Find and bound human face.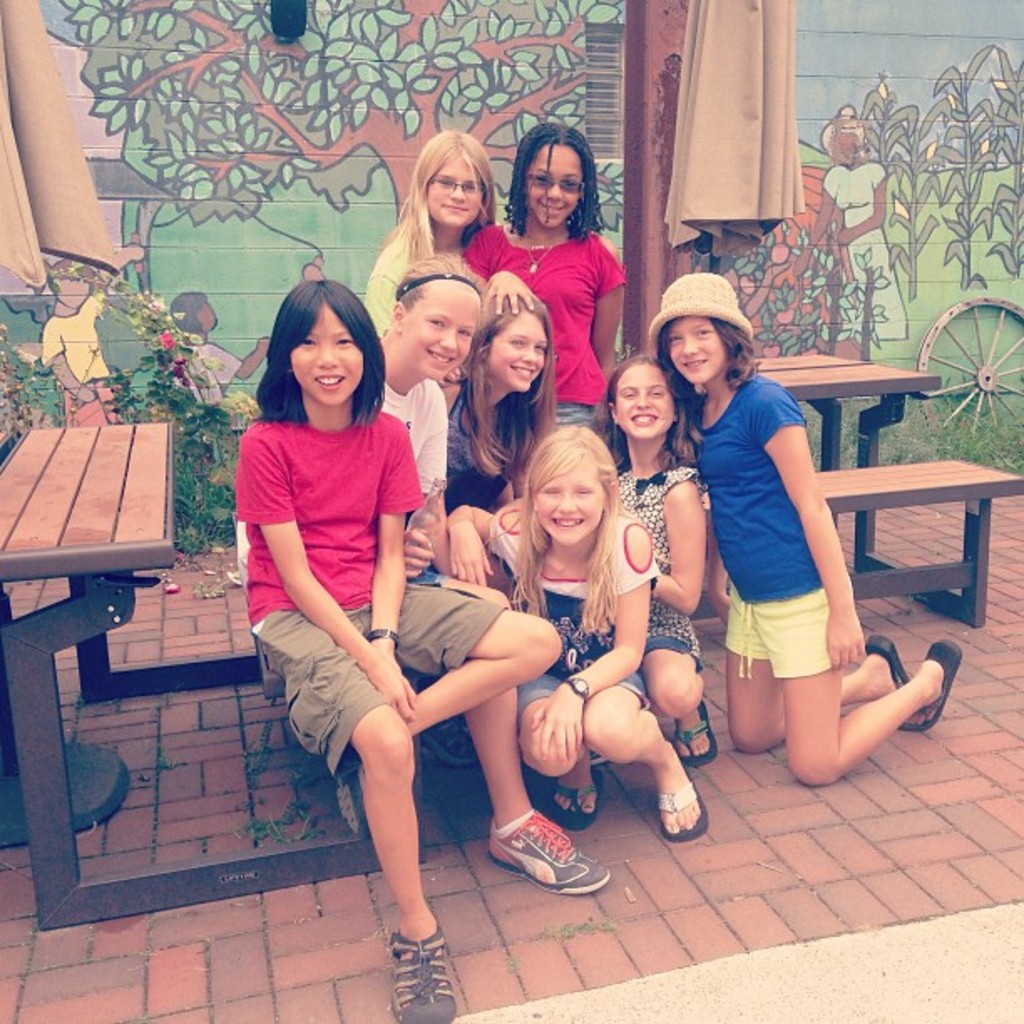
Bound: pyautogui.locateOnScreen(402, 289, 474, 378).
